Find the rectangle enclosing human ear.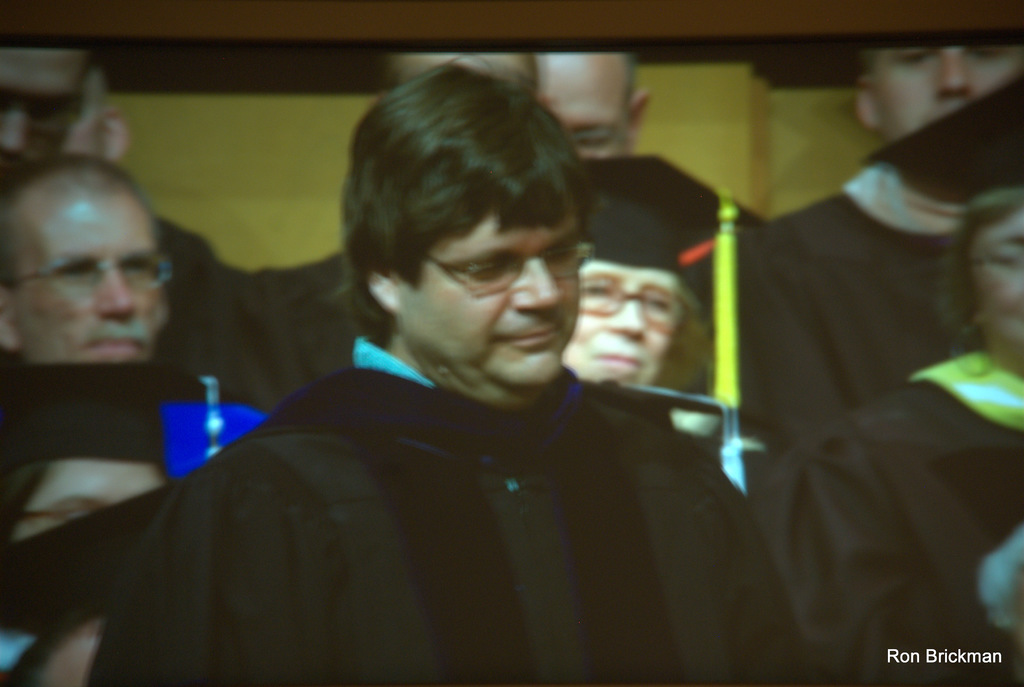
<bbox>0, 287, 16, 353</bbox>.
